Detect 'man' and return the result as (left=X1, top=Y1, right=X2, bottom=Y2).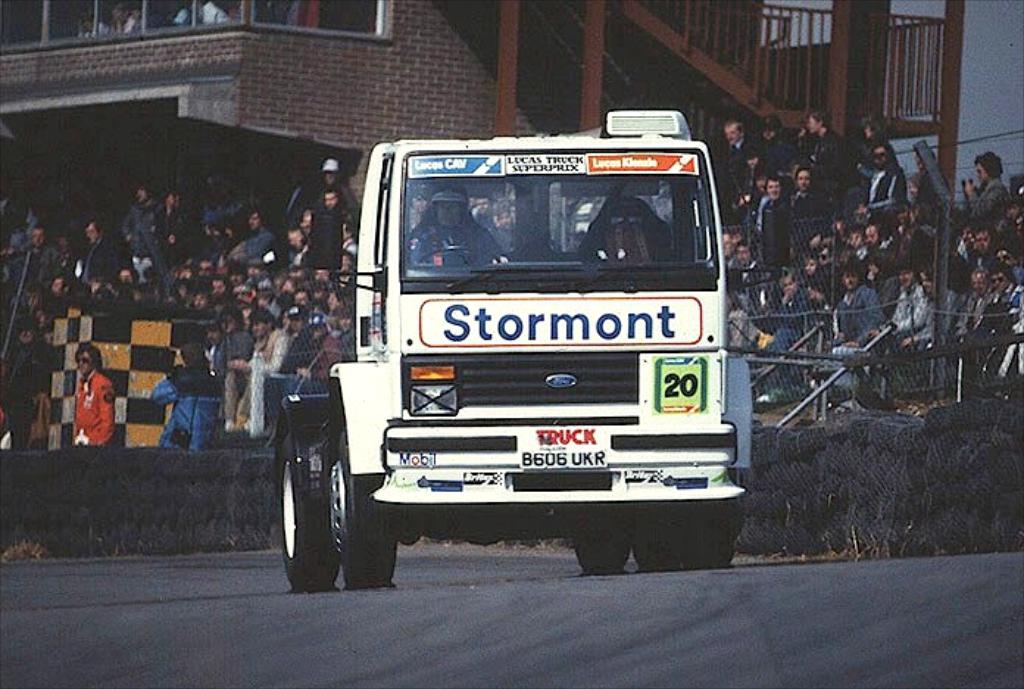
(left=877, top=258, right=939, bottom=333).
